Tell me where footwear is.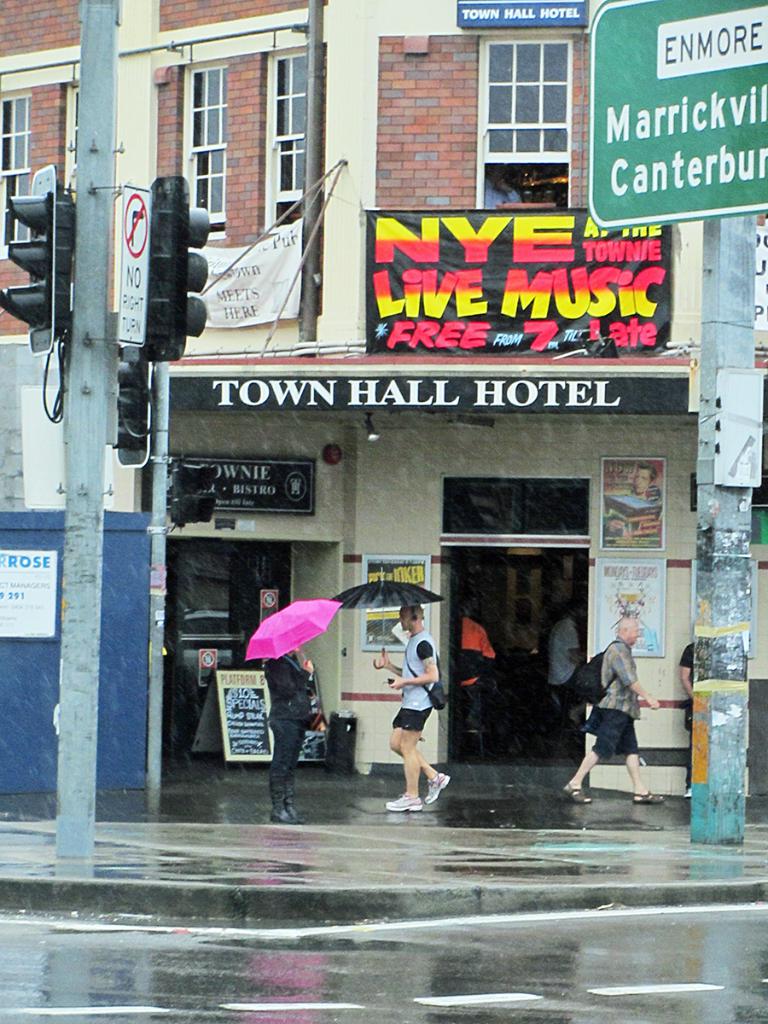
footwear is at 386 795 420 813.
